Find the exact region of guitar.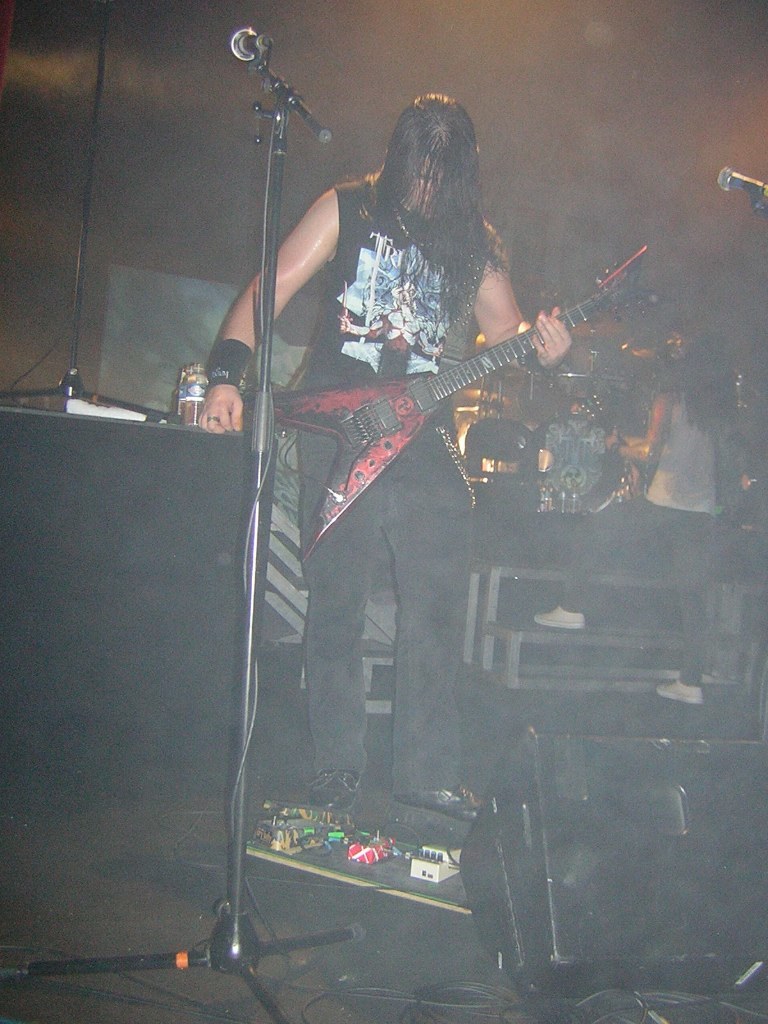
Exact region: 235, 241, 650, 520.
